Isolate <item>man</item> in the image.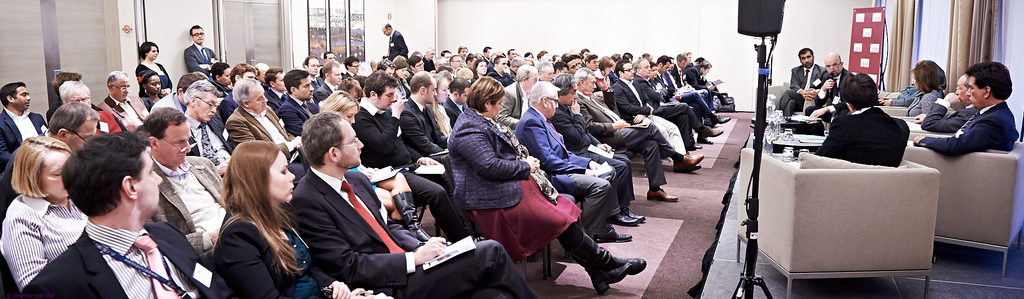
Isolated region: x1=147 y1=106 x2=230 y2=255.
